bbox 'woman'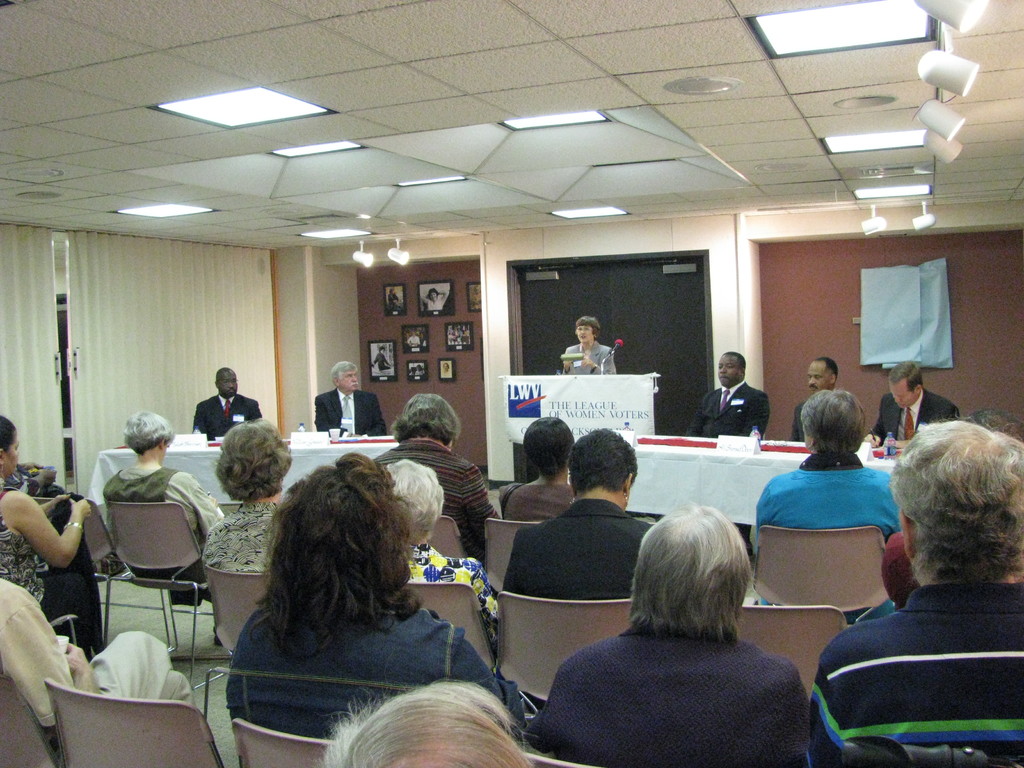
pyautogui.locateOnScreen(502, 416, 575, 520)
